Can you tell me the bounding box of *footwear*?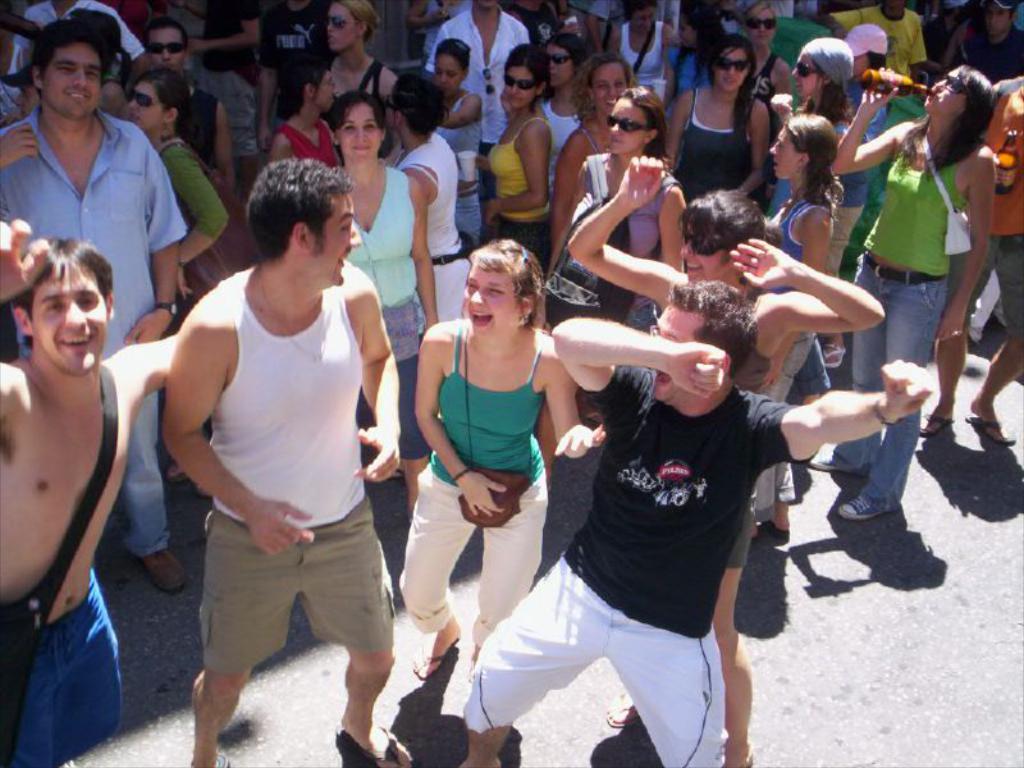
bbox=(136, 545, 188, 594).
